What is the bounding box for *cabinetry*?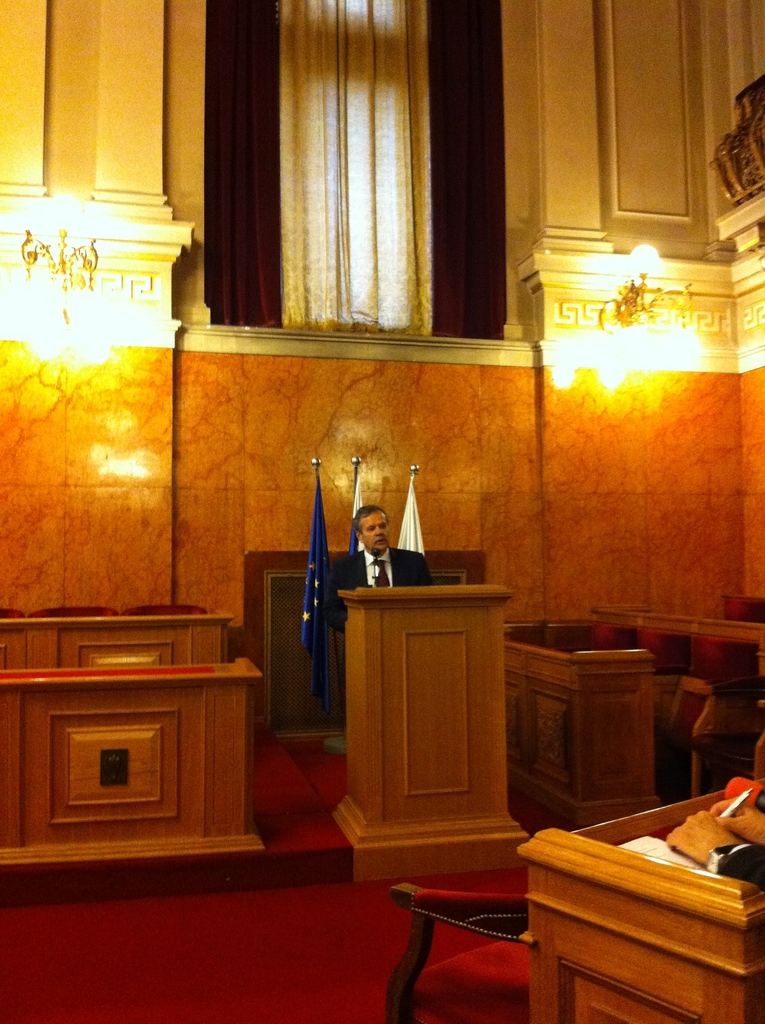
bbox=(501, 0, 764, 367).
